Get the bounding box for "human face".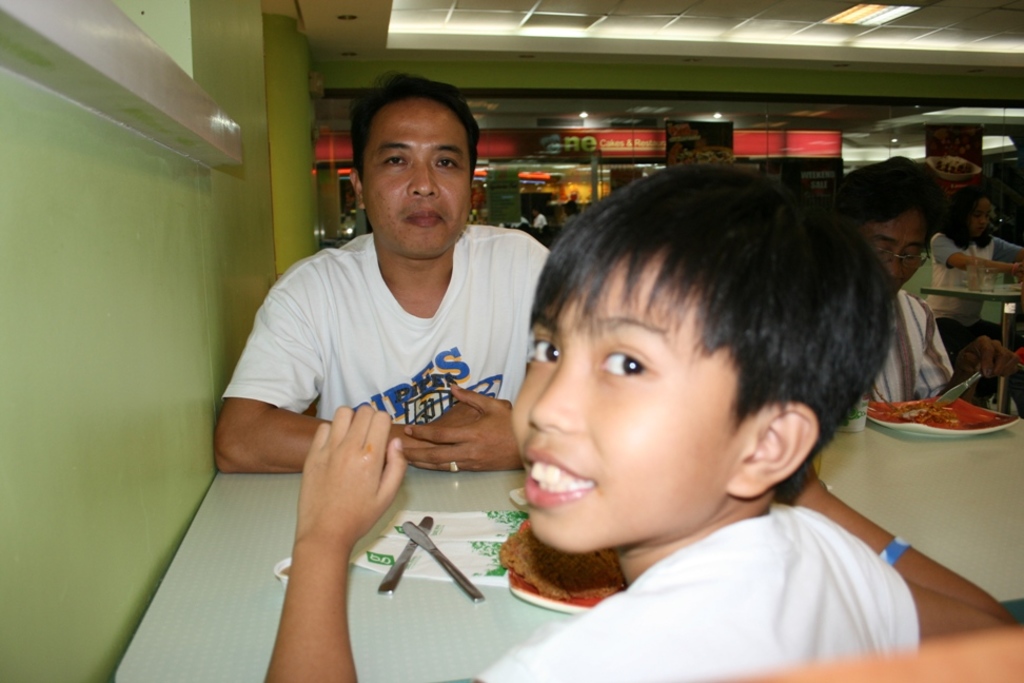
860 214 929 296.
